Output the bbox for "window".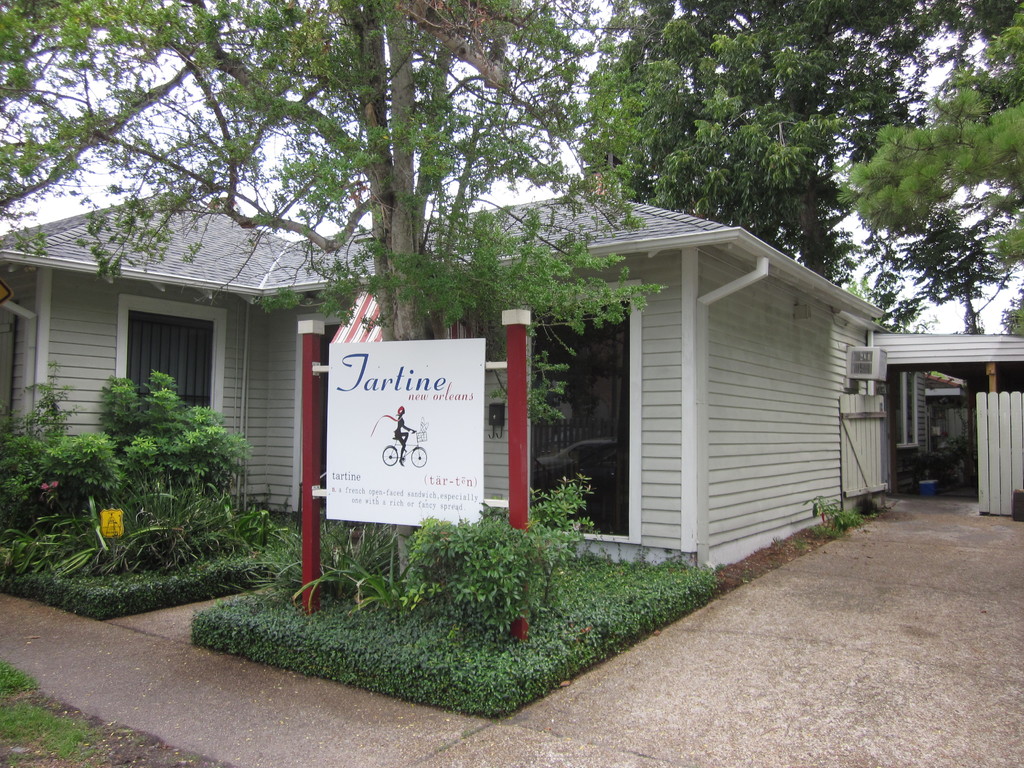
rect(129, 324, 207, 407).
